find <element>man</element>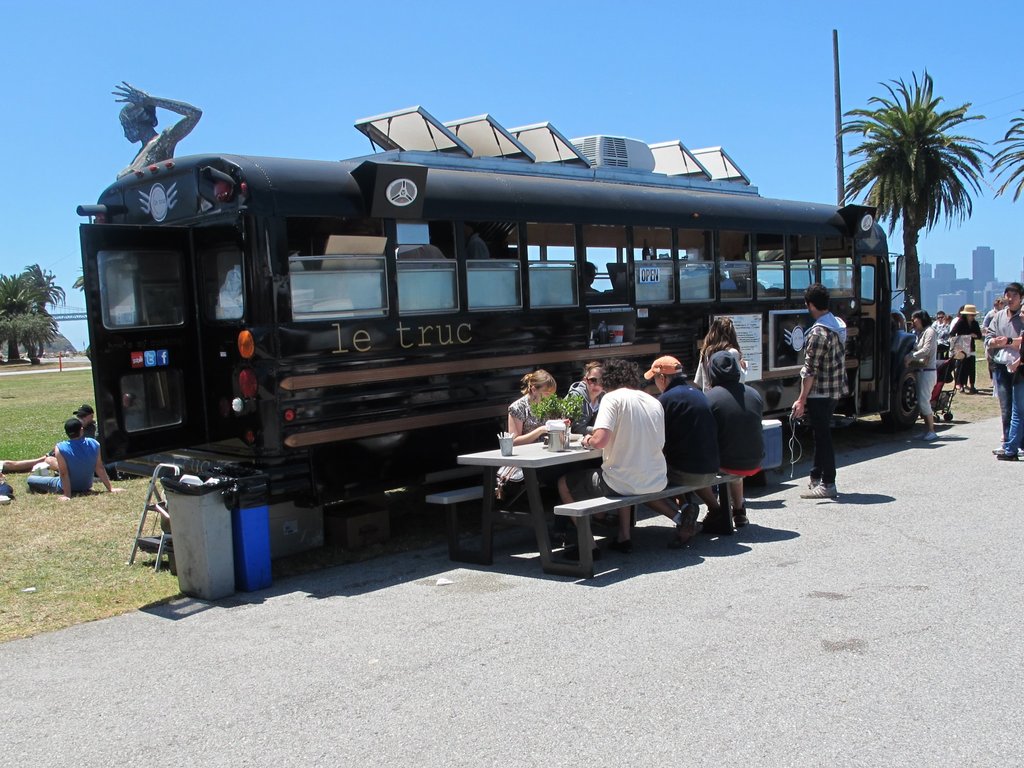
<region>646, 353, 727, 549</region>
